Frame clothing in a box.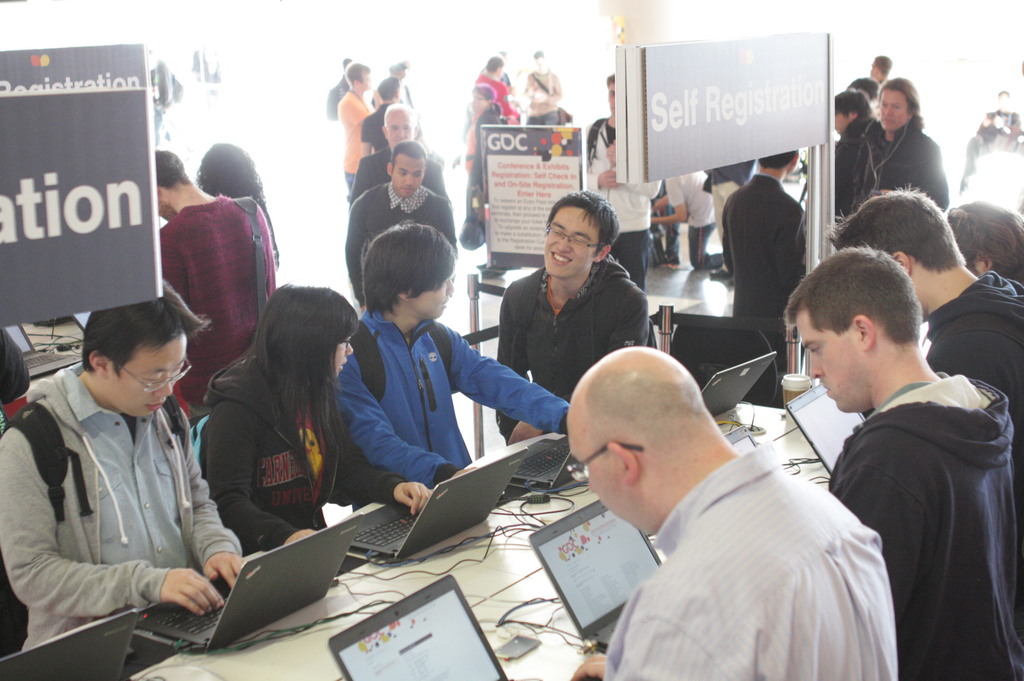
box=[150, 196, 276, 402].
